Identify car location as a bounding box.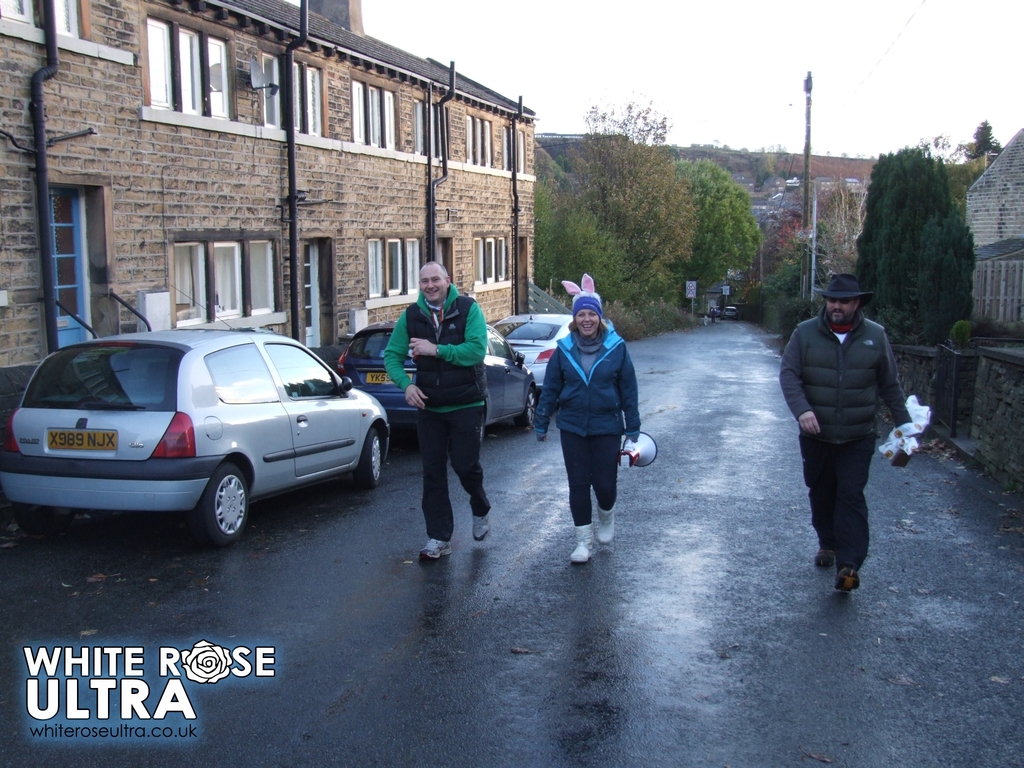
x1=332 y1=316 x2=540 y2=451.
